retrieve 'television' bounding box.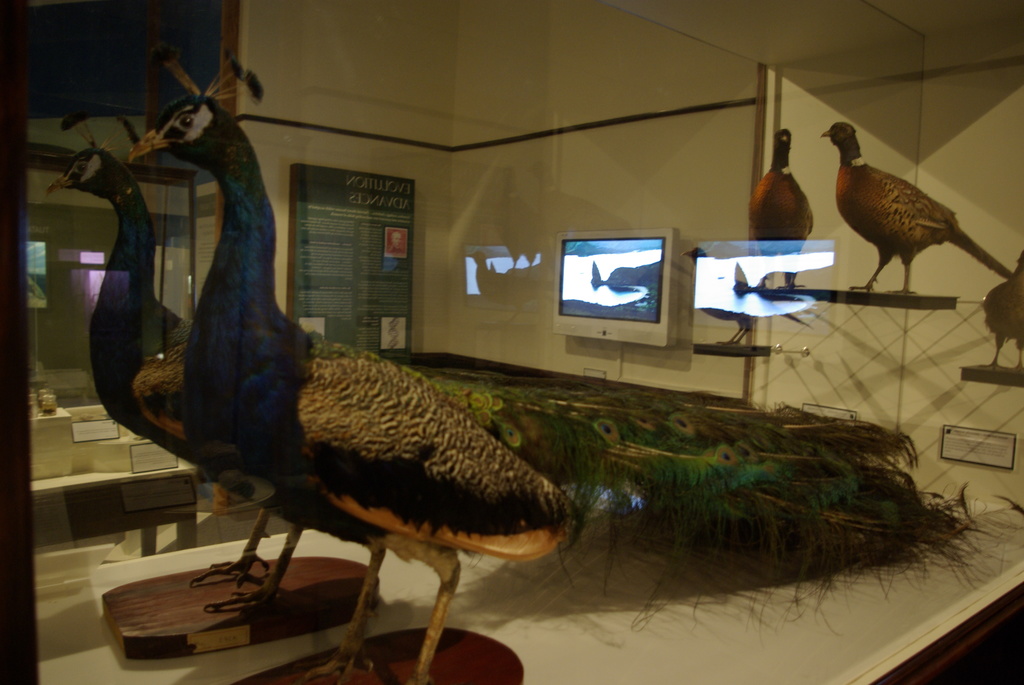
Bounding box: 547 230 682 347.
